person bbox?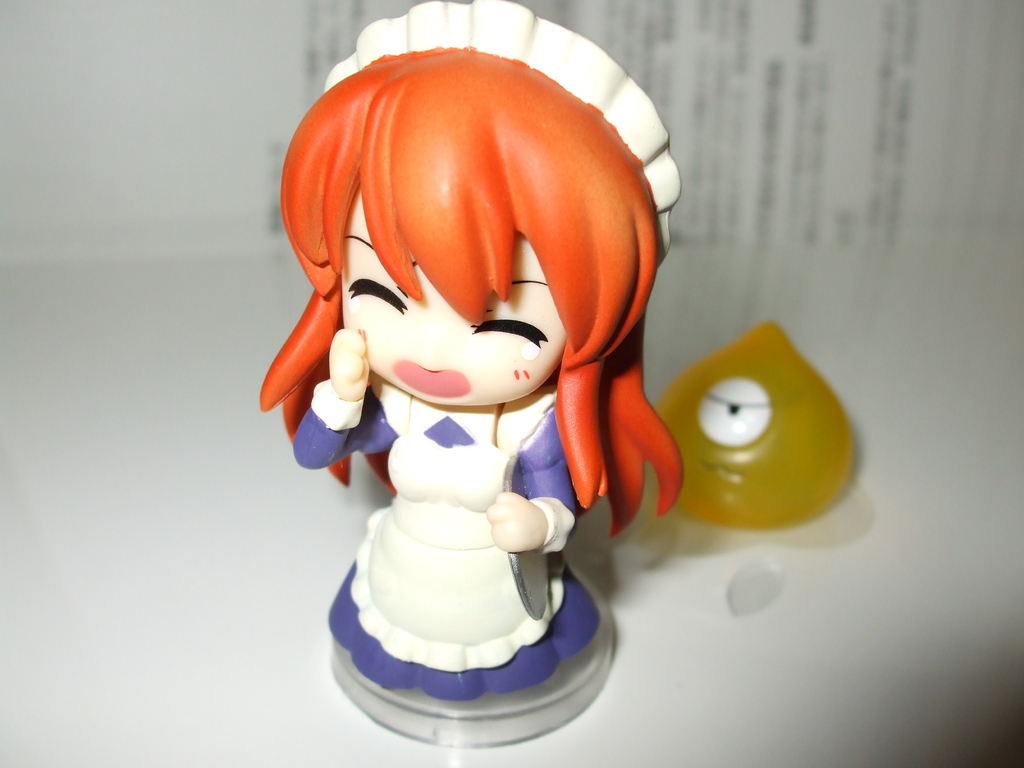
pyautogui.locateOnScreen(257, 0, 686, 698)
